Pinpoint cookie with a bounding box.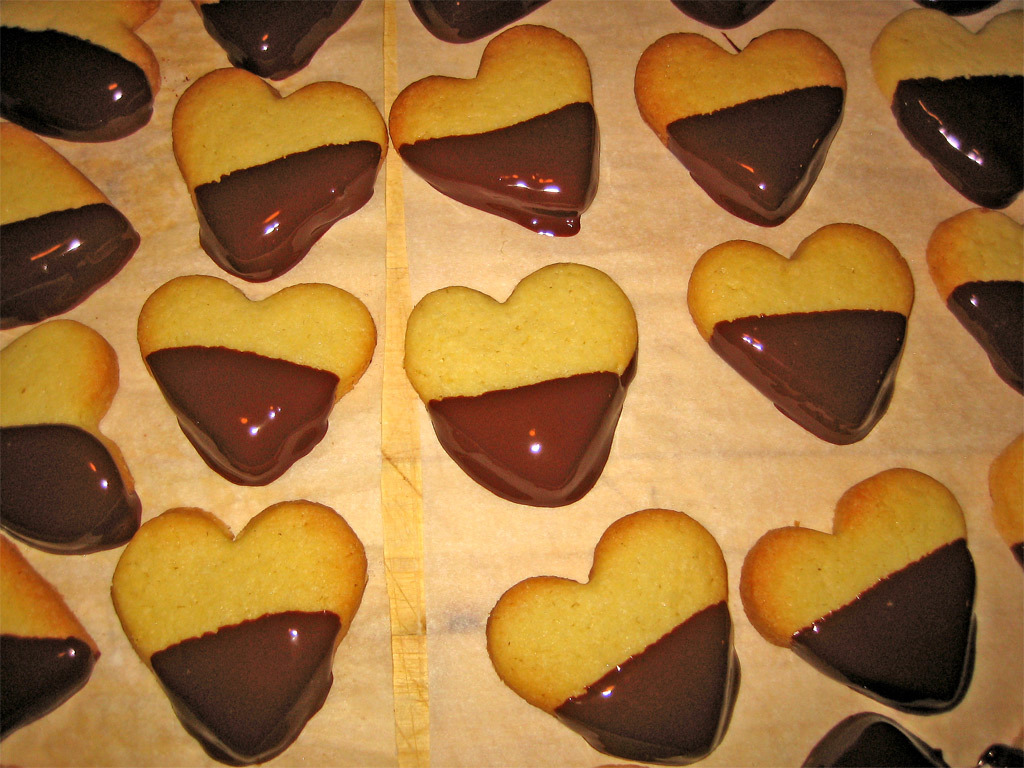
(x1=168, y1=63, x2=389, y2=285).
